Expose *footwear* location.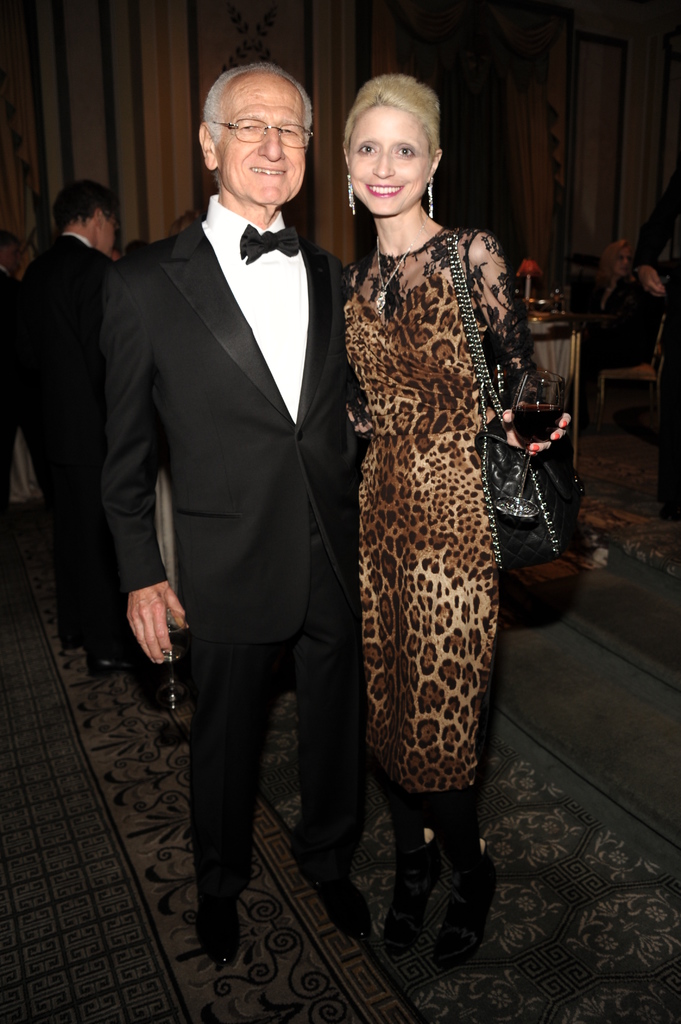
Exposed at Rect(293, 854, 376, 952).
